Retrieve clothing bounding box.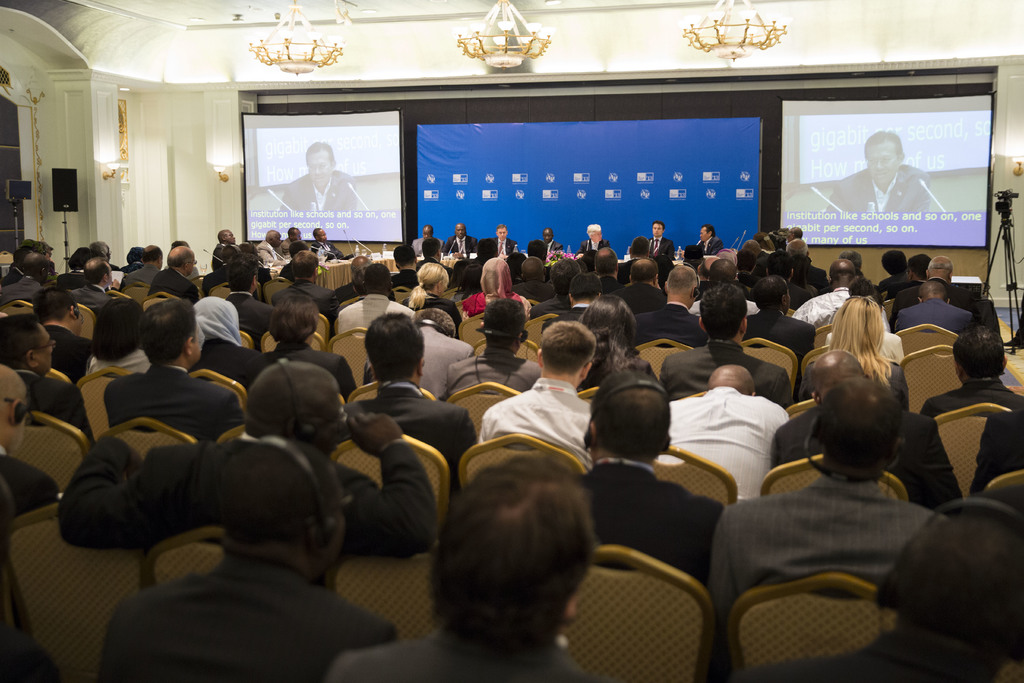
Bounding box: 481:233:511:273.
